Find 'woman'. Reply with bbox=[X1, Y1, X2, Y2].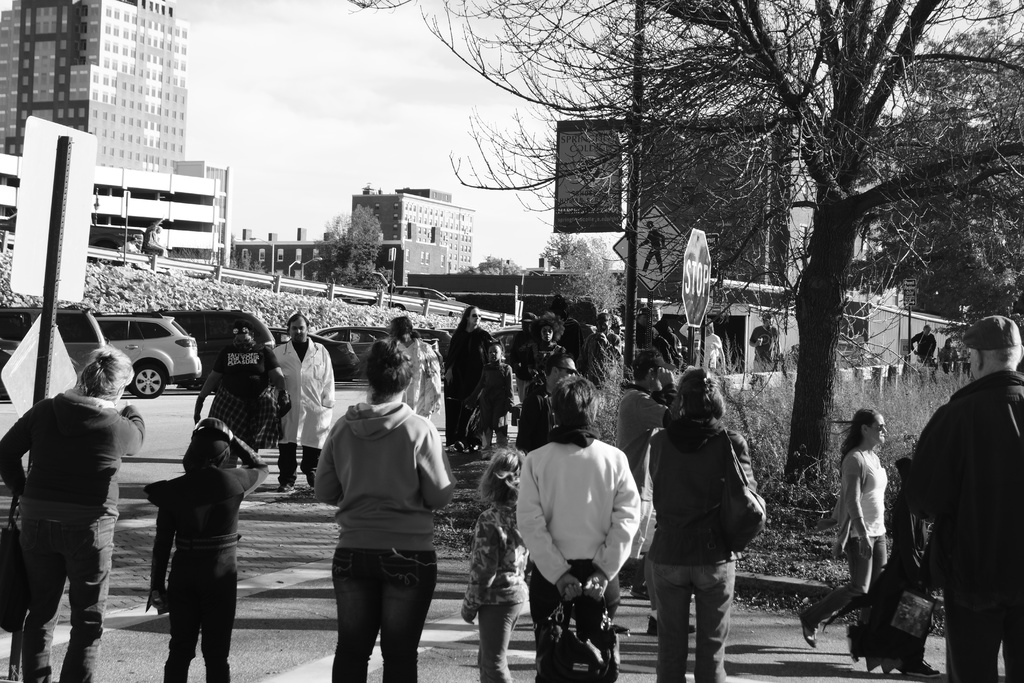
bbox=[797, 407, 886, 650].
